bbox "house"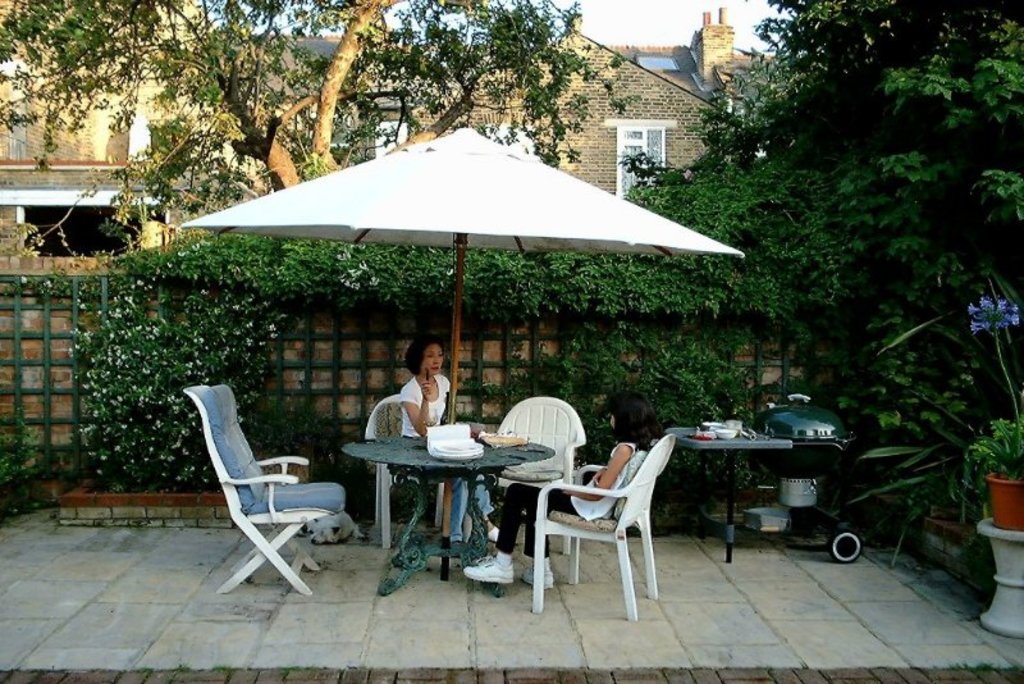
{"left": 407, "top": 12, "right": 754, "bottom": 201}
